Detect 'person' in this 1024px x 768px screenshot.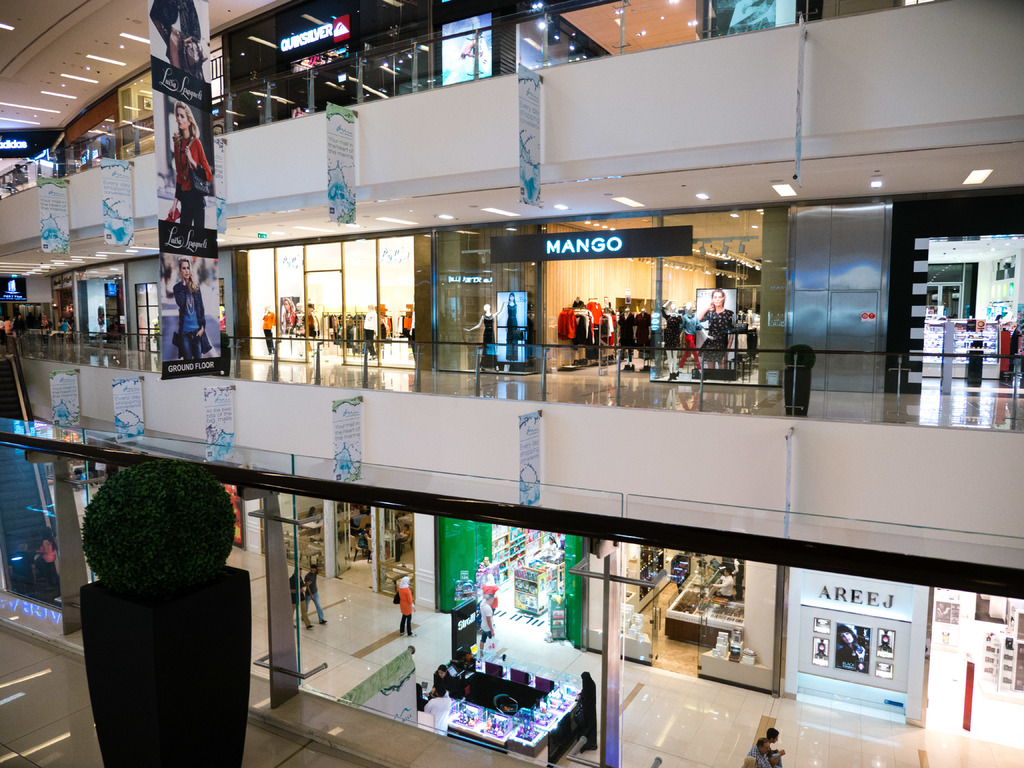
Detection: left=634, top=304, right=653, bottom=367.
